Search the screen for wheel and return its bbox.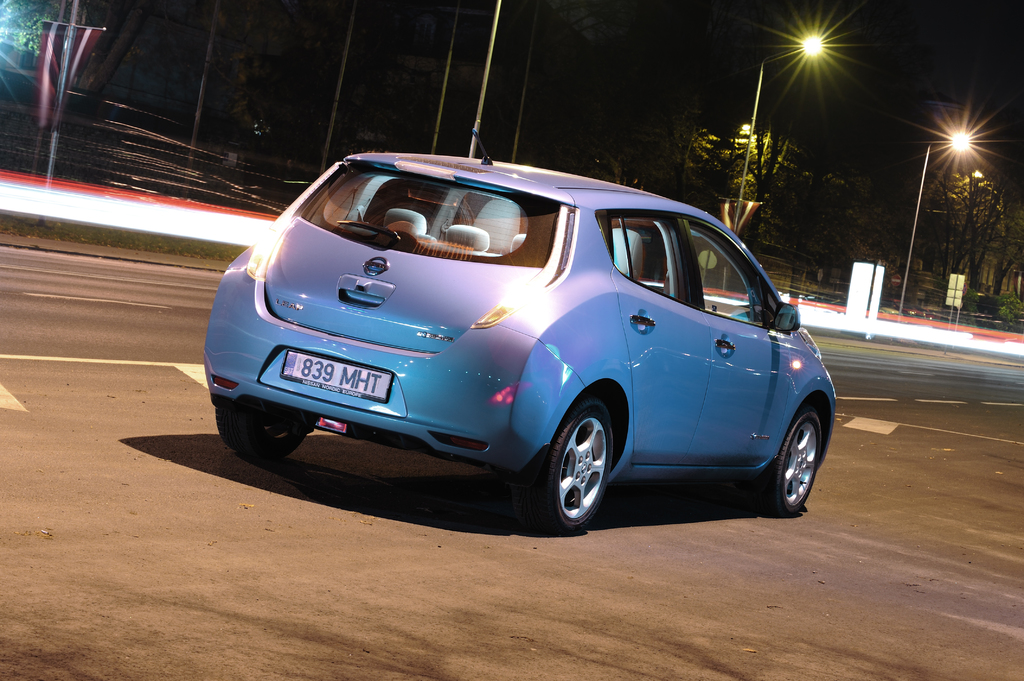
Found: bbox=[765, 408, 822, 513].
